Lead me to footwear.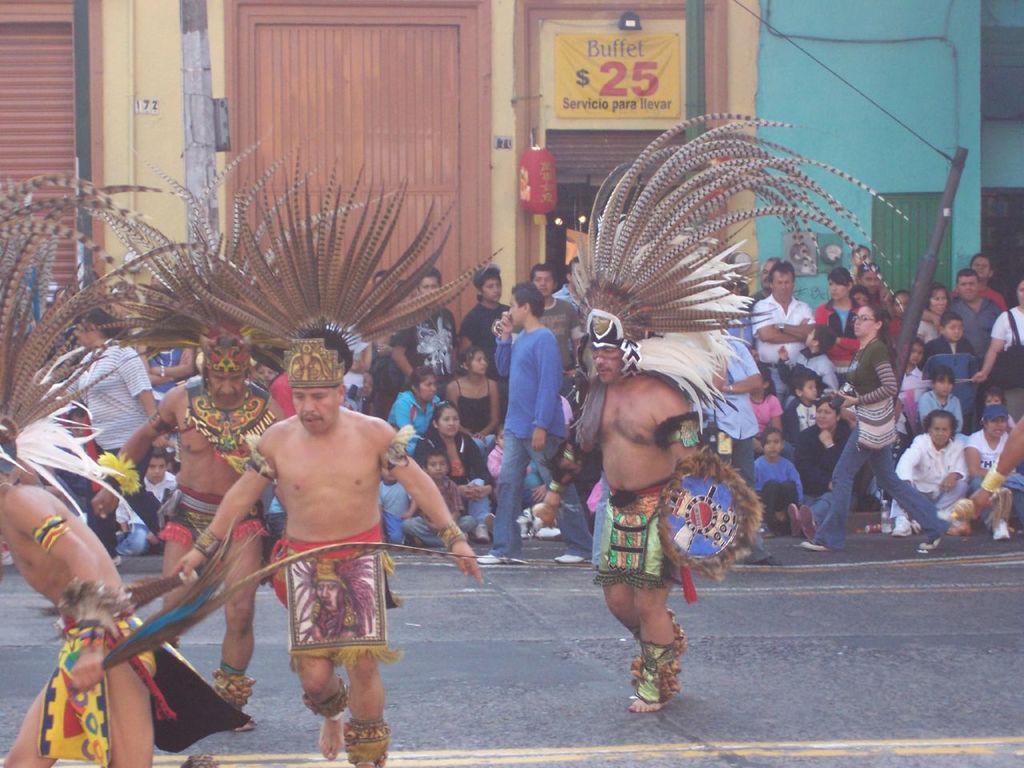
Lead to <bbox>750, 550, 784, 566</bbox>.
